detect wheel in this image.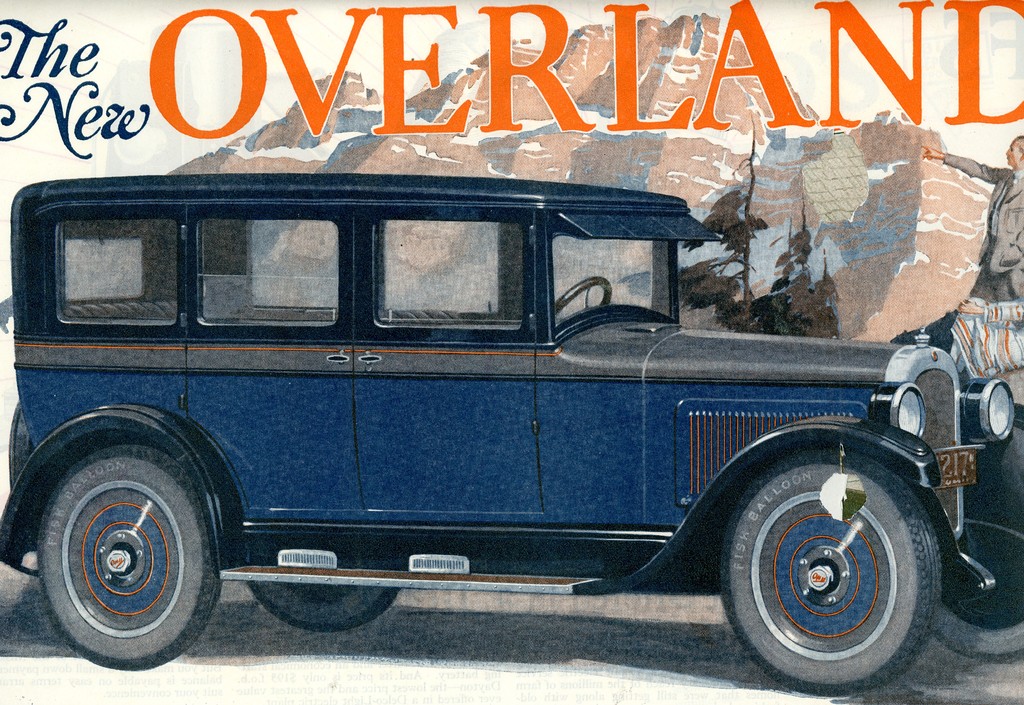
Detection: 723,448,938,696.
